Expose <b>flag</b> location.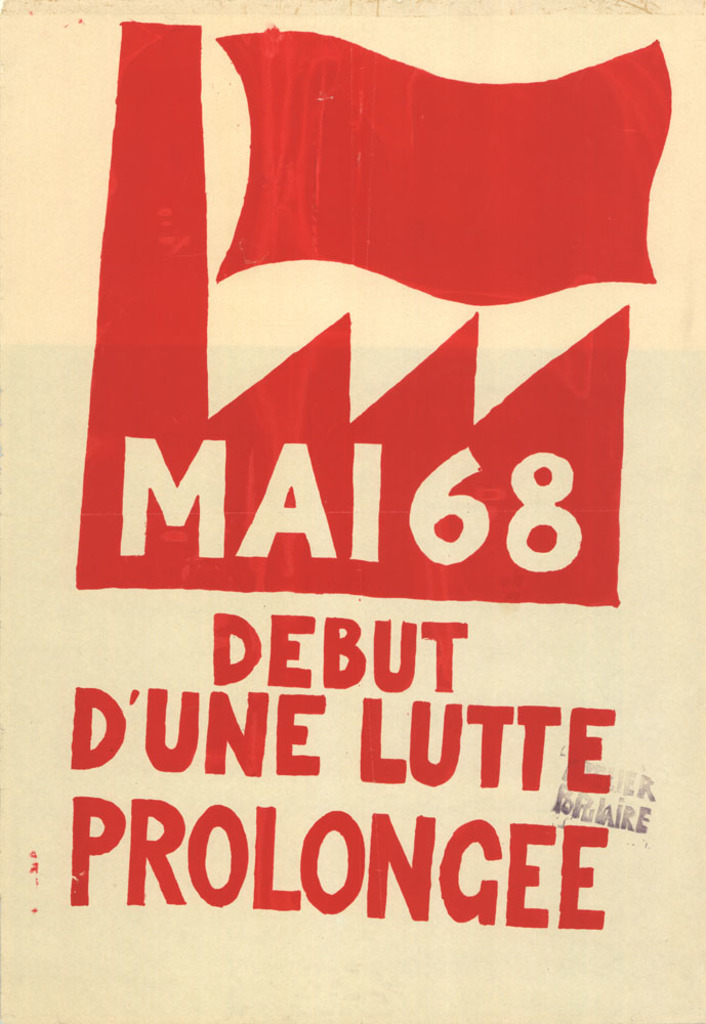
Exposed at detection(214, 36, 681, 308).
